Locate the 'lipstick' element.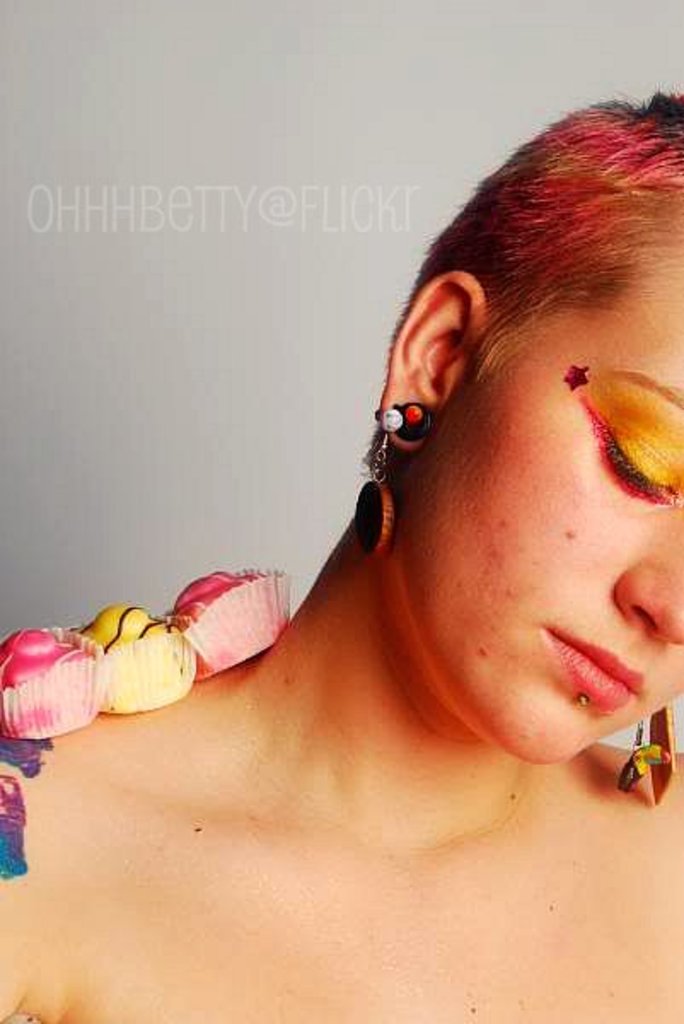
Element bbox: select_region(548, 633, 645, 715).
